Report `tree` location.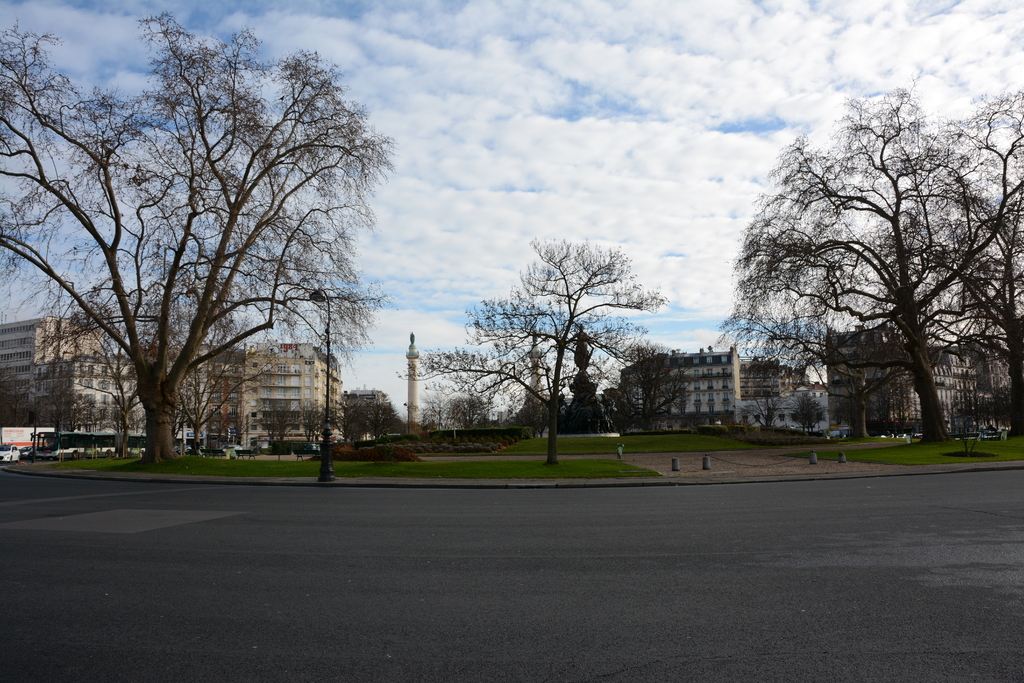
Report: 388, 228, 673, 470.
